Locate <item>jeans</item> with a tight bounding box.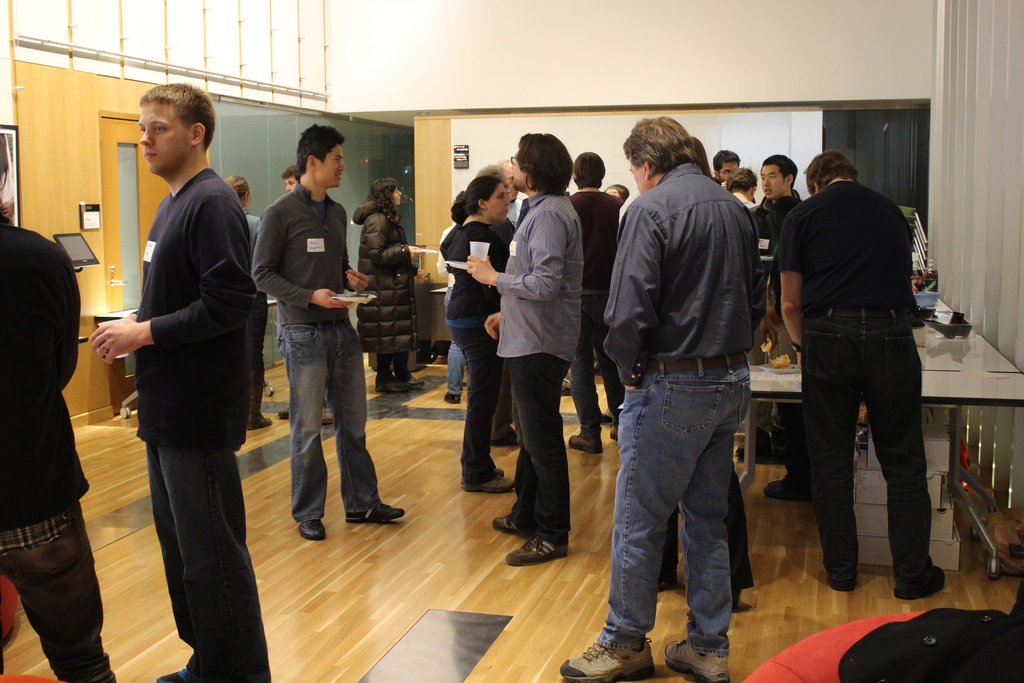
511:350:573:543.
